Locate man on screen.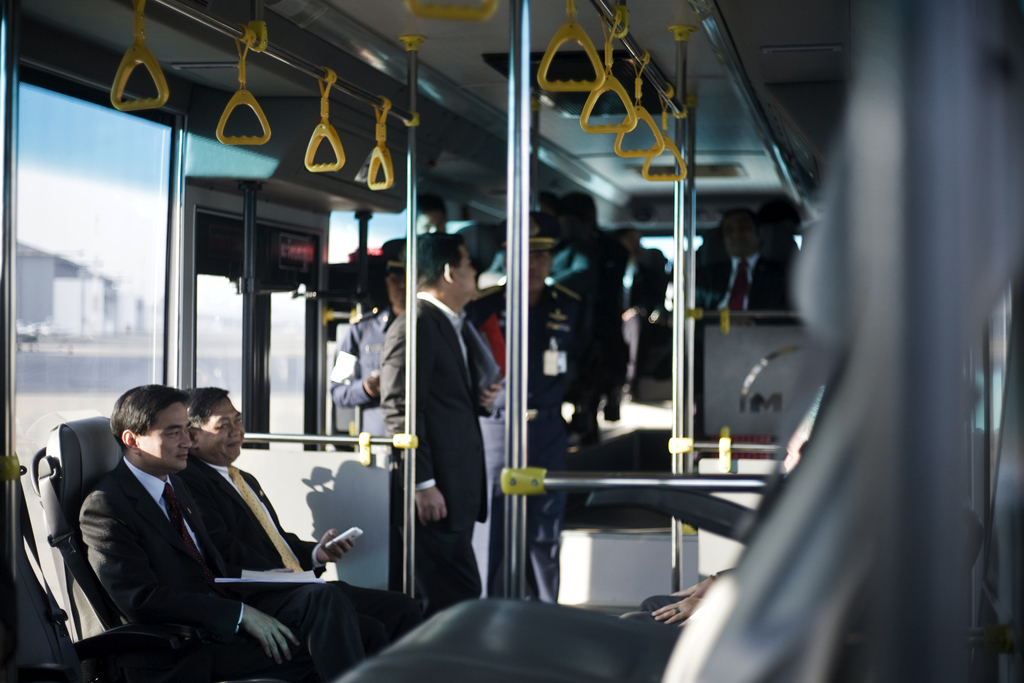
On screen at [x1=472, y1=235, x2=584, y2=465].
